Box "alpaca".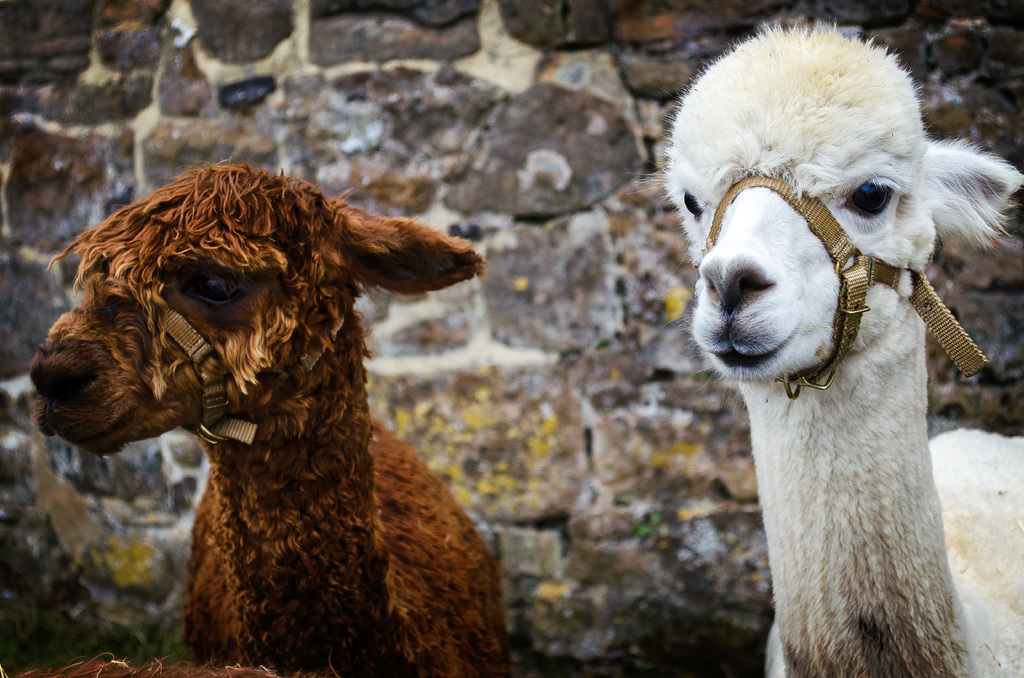
region(636, 20, 1023, 677).
